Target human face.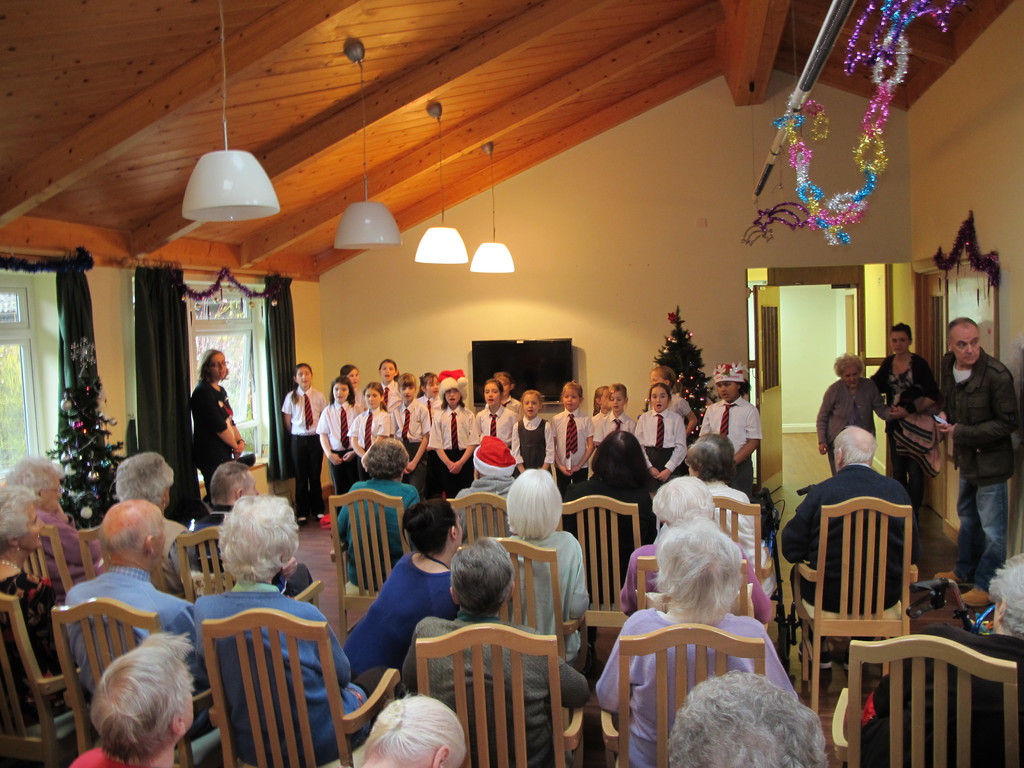
Target region: [330,381,346,401].
